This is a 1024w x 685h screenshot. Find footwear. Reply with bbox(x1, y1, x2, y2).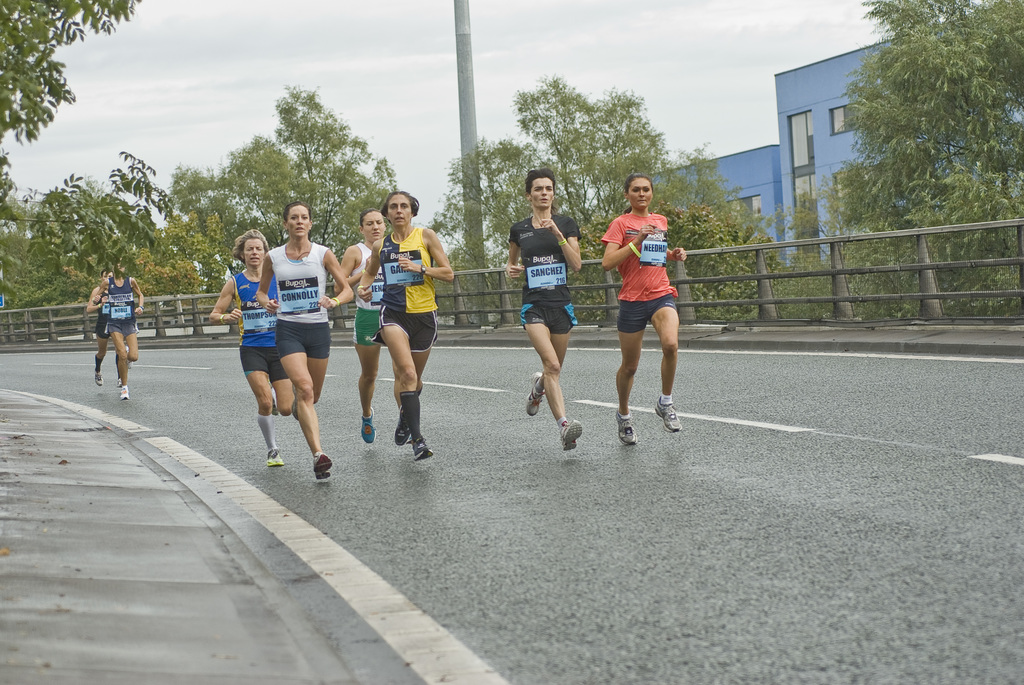
bbox(120, 372, 122, 395).
